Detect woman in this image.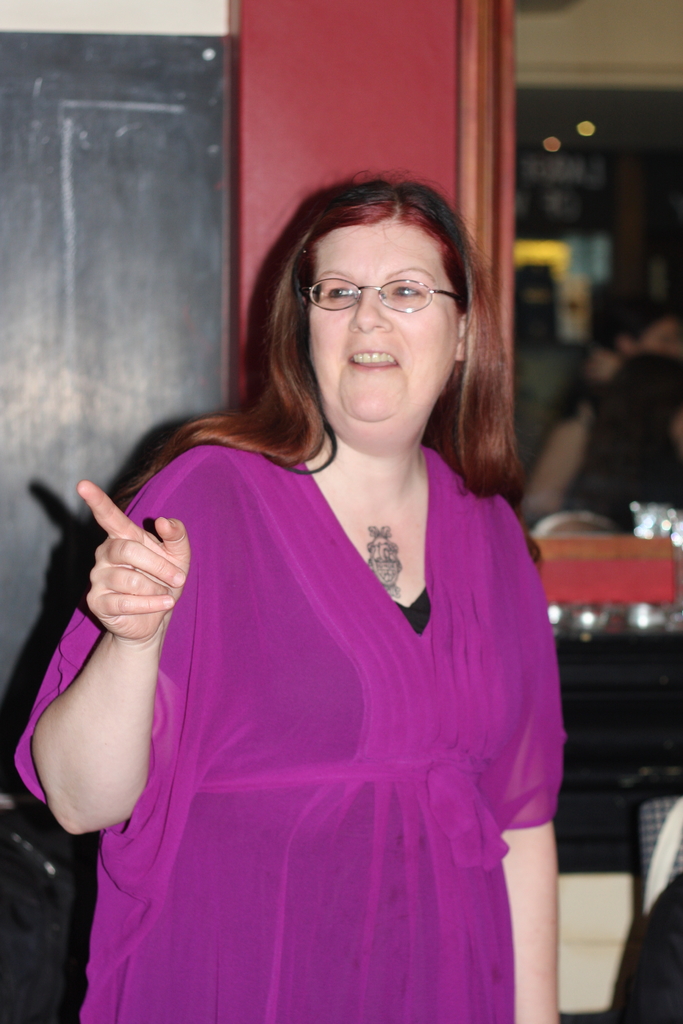
Detection: (62,134,563,1023).
